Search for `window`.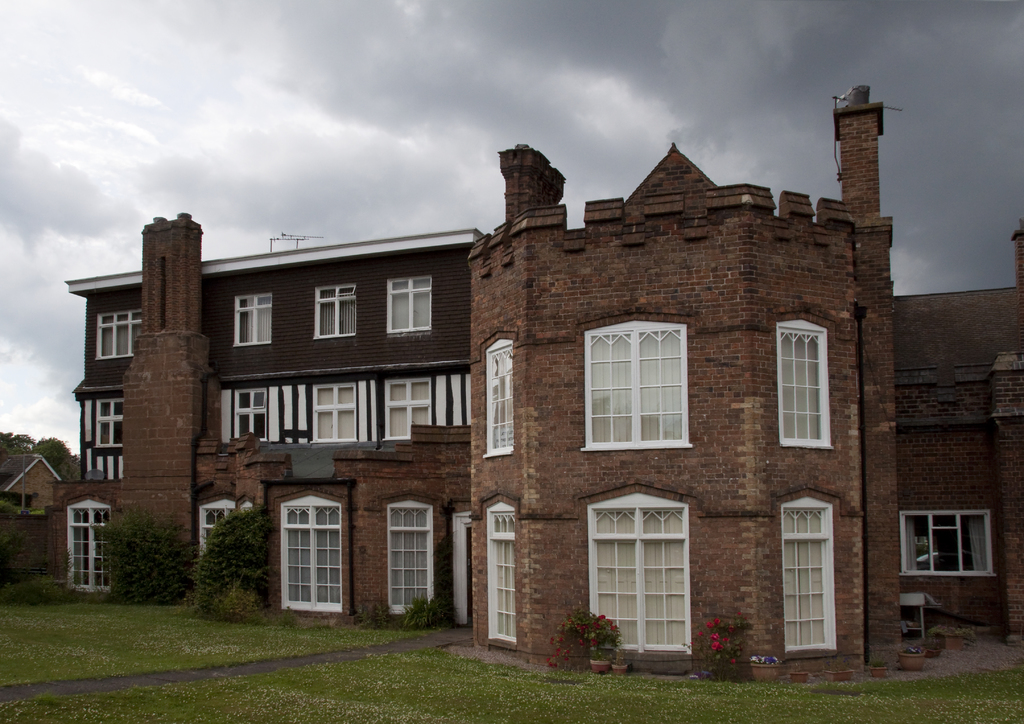
Found at <bbox>380, 498, 436, 616</bbox>.
